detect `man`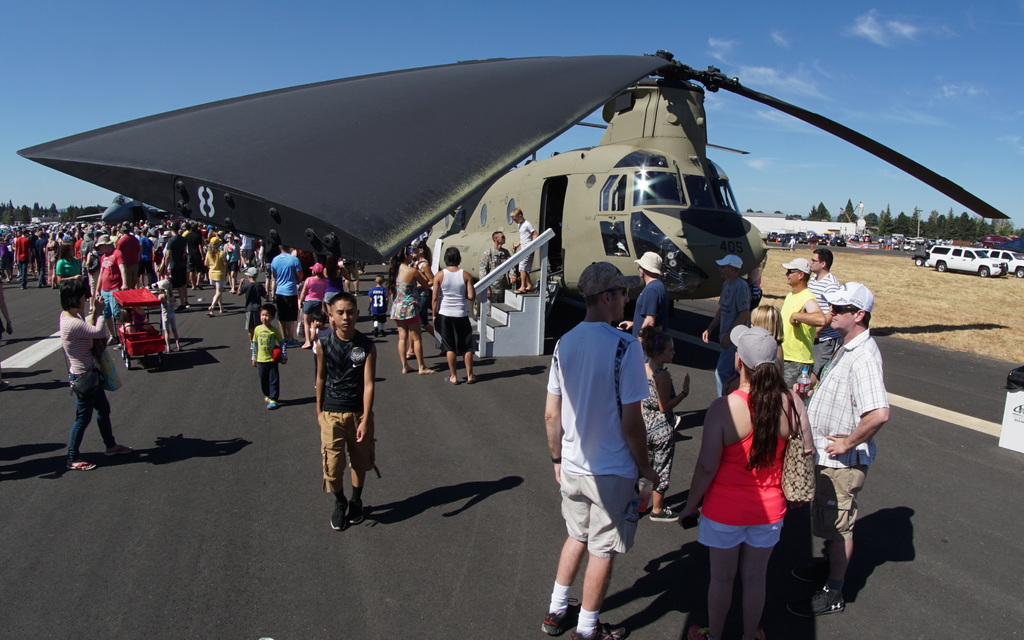
x1=700, y1=255, x2=756, y2=397
